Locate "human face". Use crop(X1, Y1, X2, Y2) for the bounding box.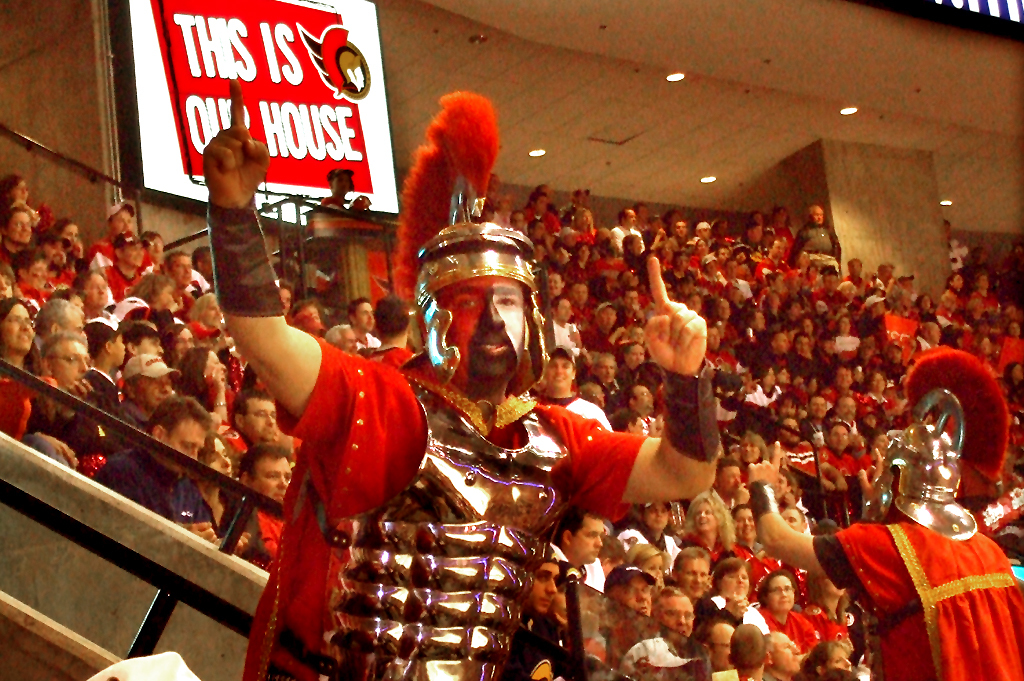
crop(438, 276, 525, 380).
